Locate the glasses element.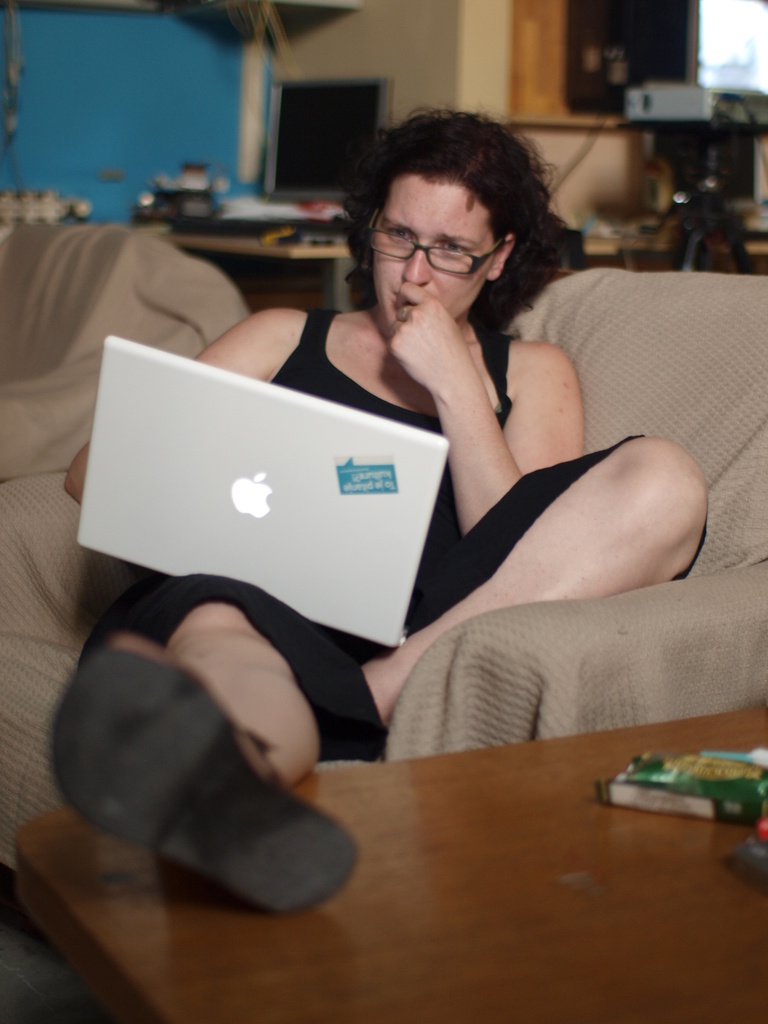
Element bbox: [369,211,527,259].
